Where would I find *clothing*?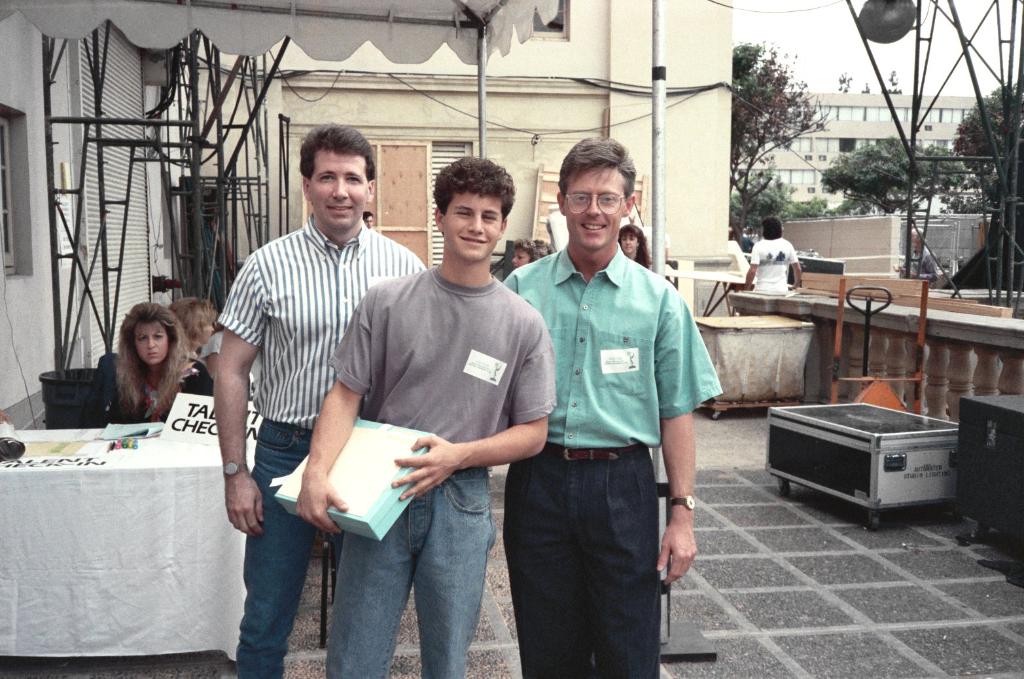
At select_region(332, 260, 557, 678).
